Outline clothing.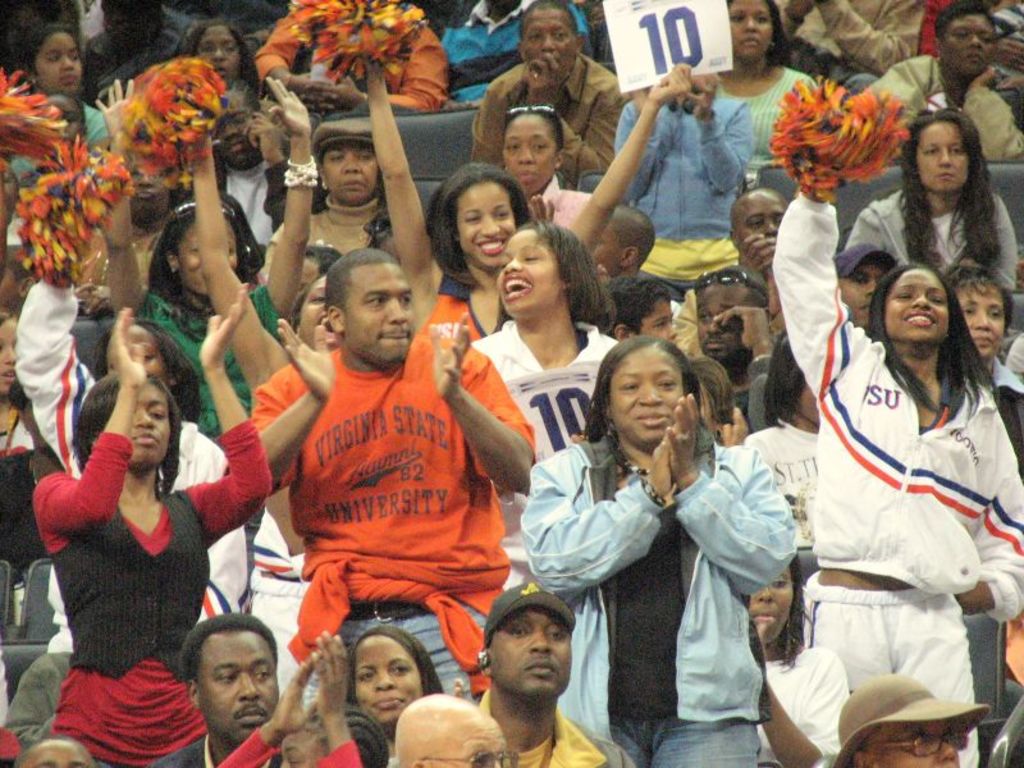
Outline: 8 285 256 648.
